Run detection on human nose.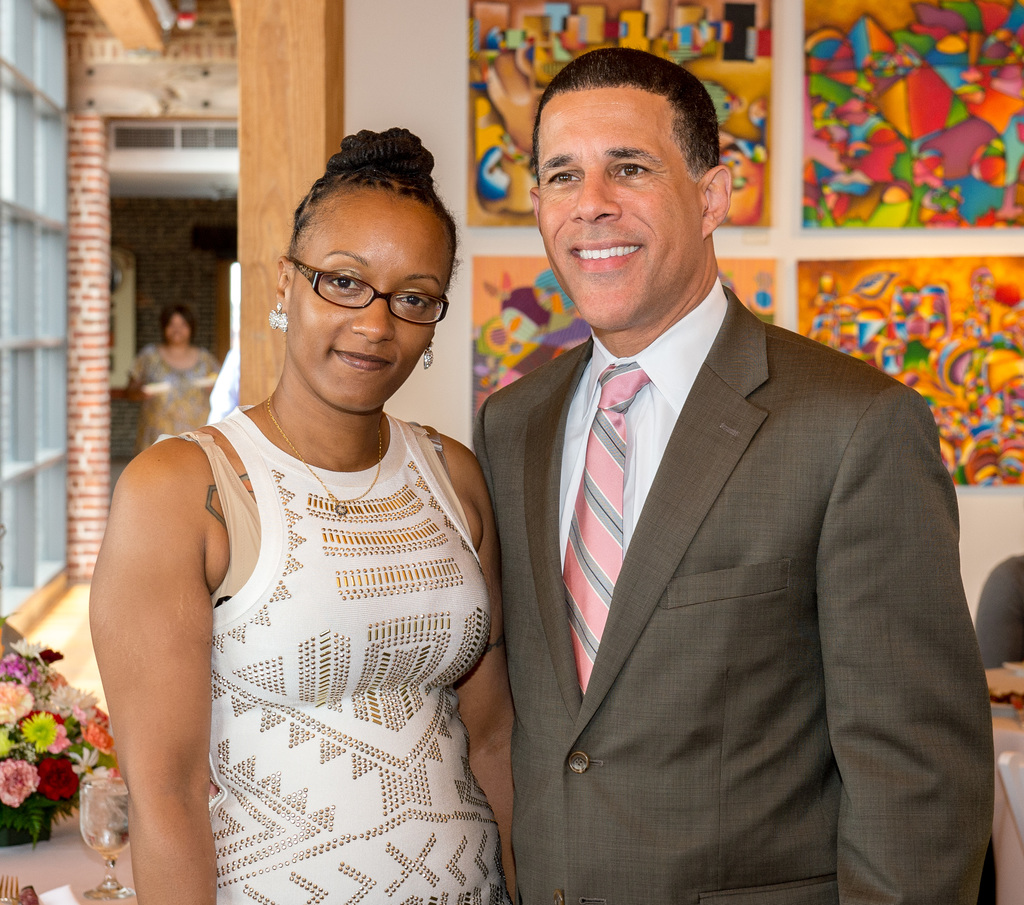
Result: {"left": 564, "top": 160, "right": 623, "bottom": 222}.
